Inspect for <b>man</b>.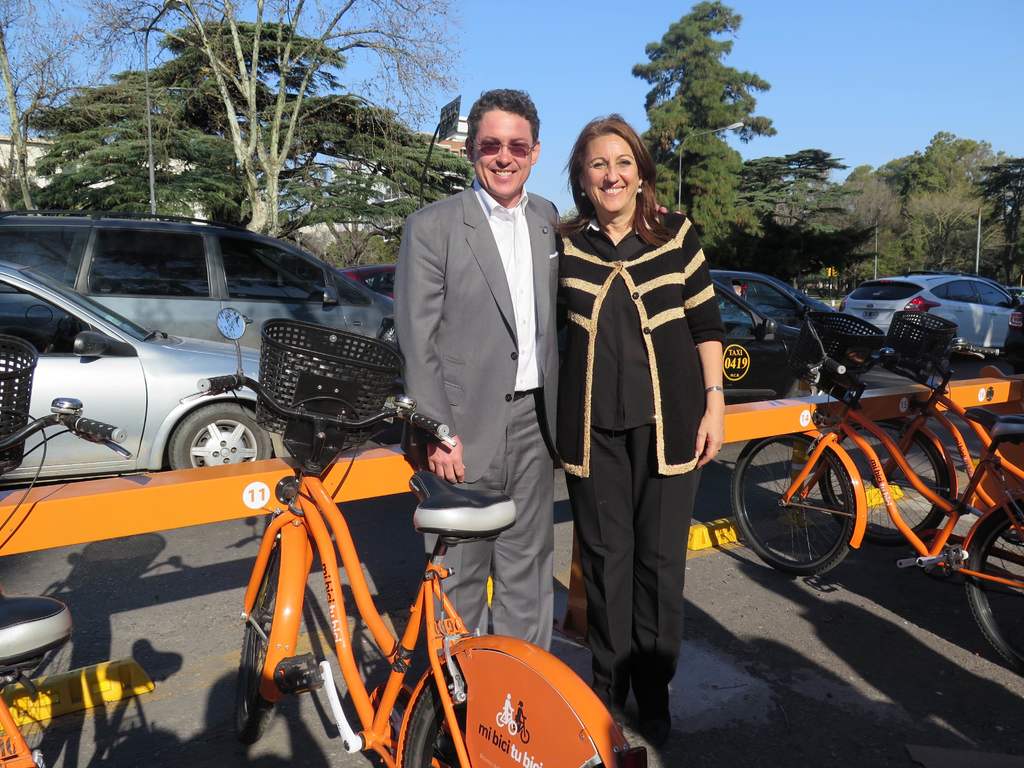
Inspection: 392,88,555,657.
